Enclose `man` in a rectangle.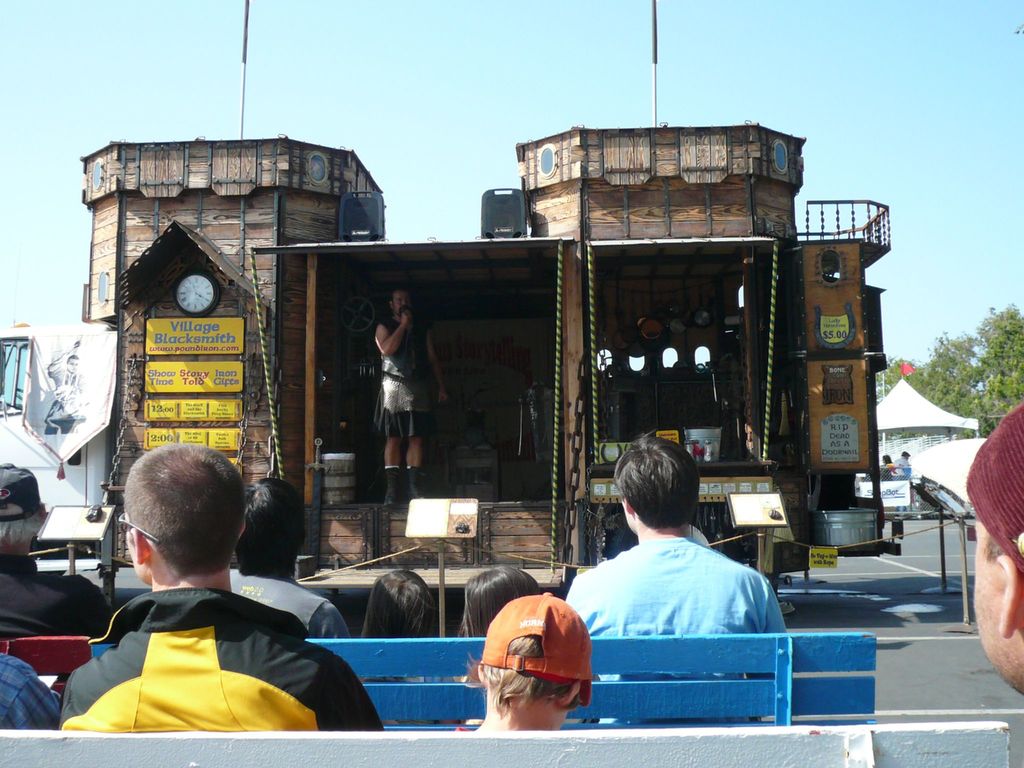
select_region(564, 431, 793, 728).
